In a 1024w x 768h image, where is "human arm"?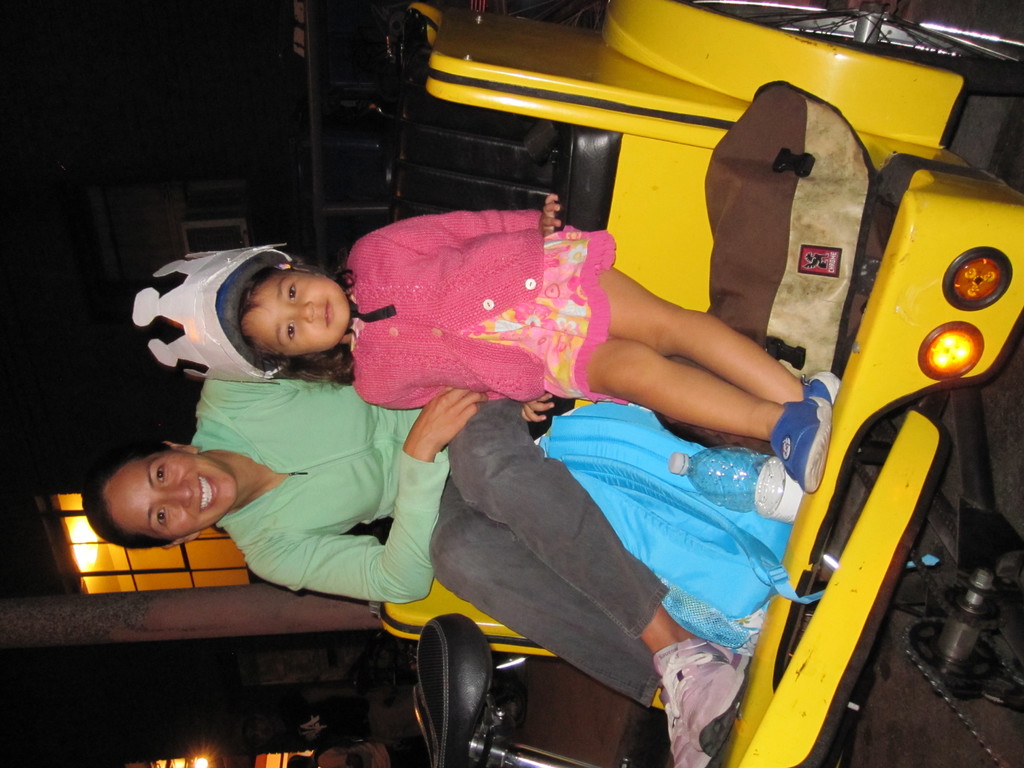
bbox=(355, 195, 562, 241).
